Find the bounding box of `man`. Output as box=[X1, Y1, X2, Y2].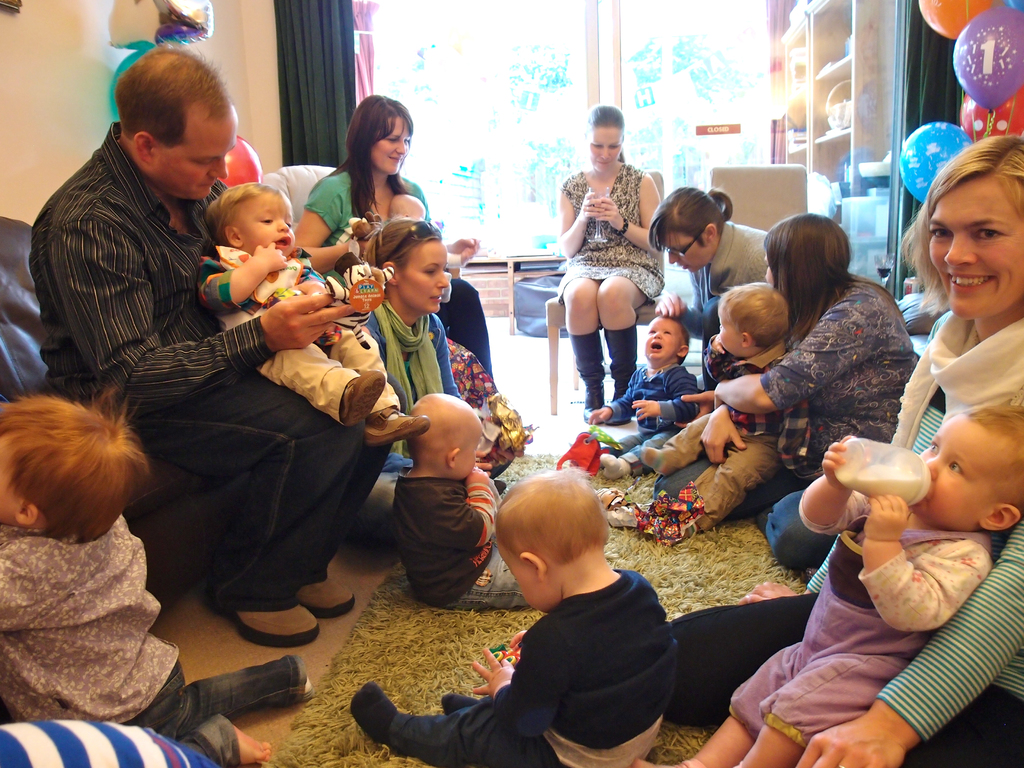
box=[35, 101, 369, 625].
